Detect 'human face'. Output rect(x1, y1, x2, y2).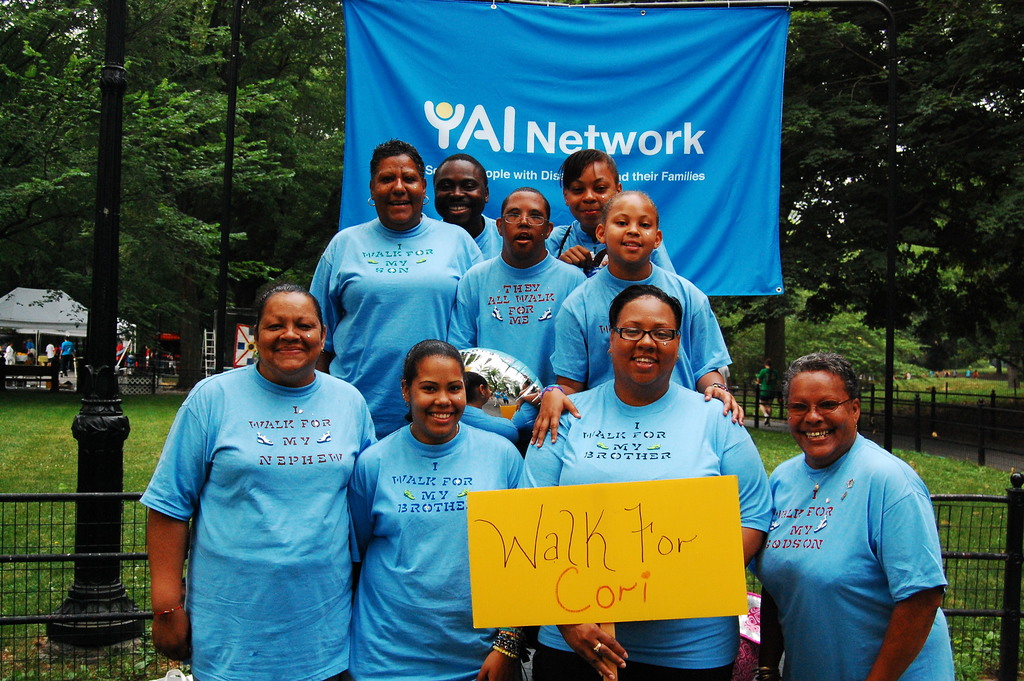
rect(789, 371, 852, 466).
